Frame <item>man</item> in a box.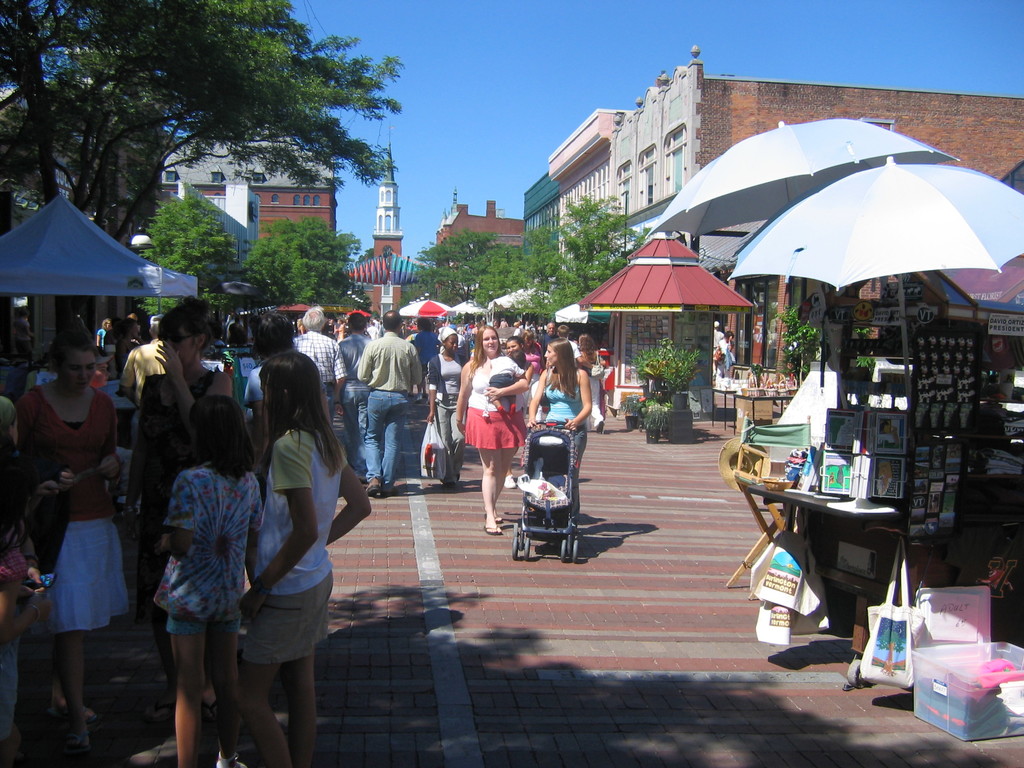
537 321 561 359.
